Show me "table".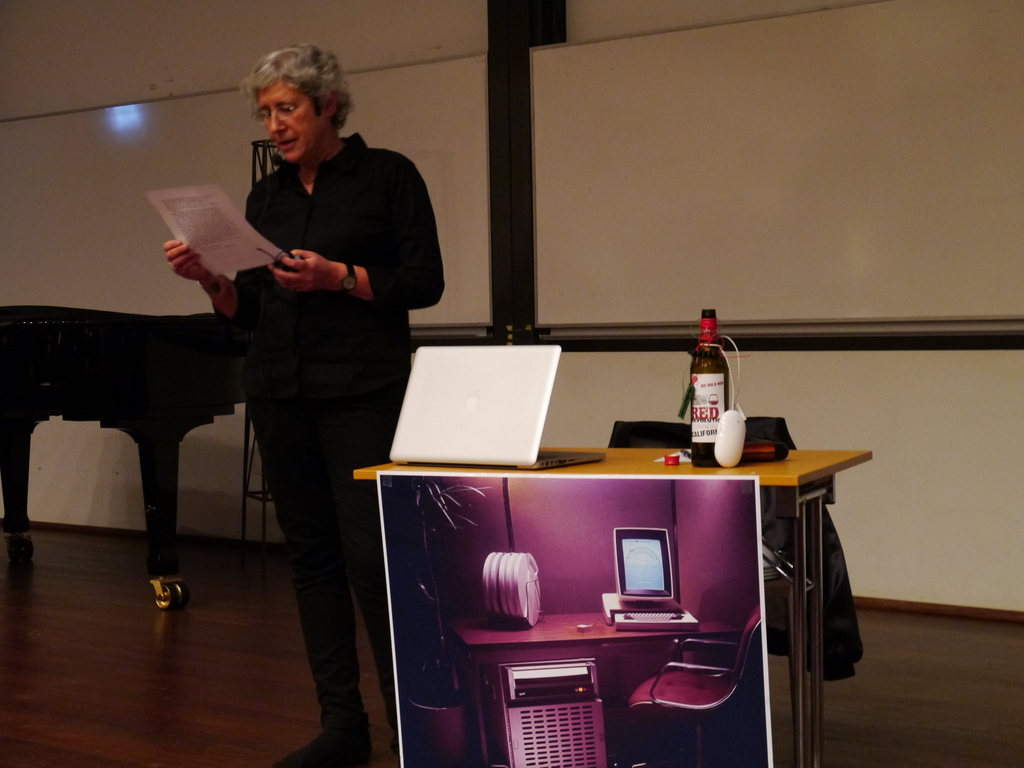
"table" is here: <bbox>357, 441, 886, 767</bbox>.
